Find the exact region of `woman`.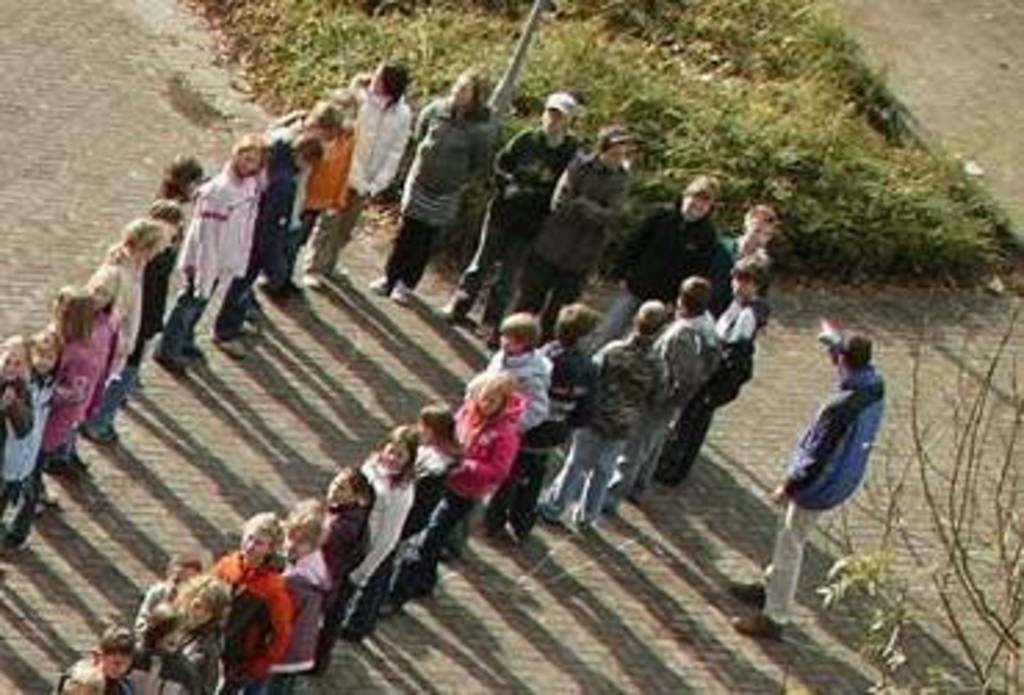
Exact region: l=529, t=130, r=645, b=341.
